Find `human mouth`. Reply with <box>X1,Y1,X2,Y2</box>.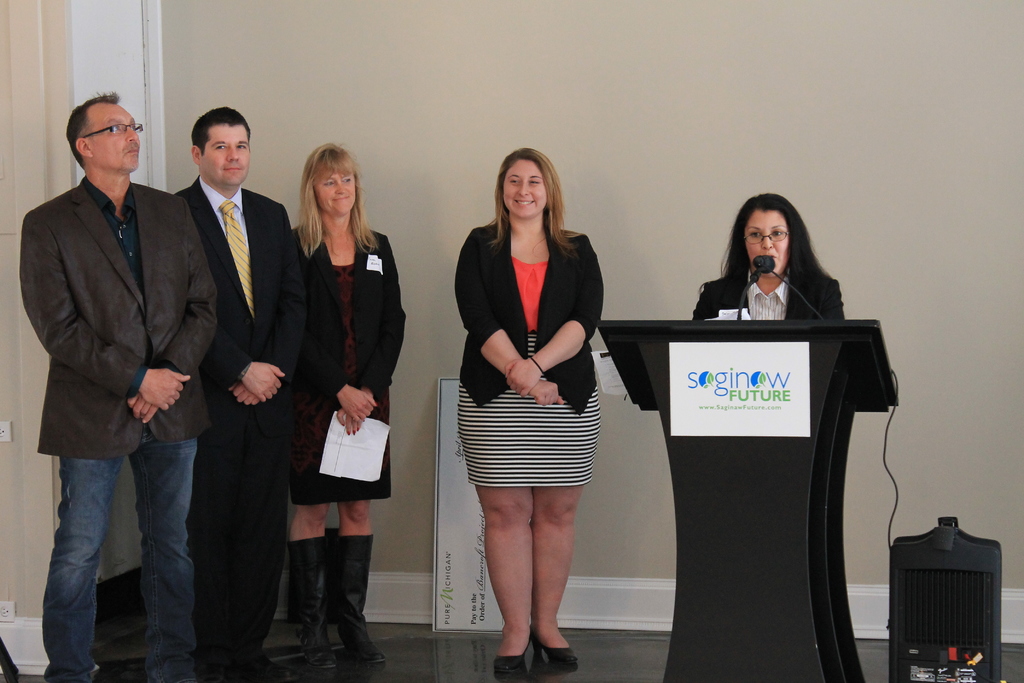
<box>220,162,243,174</box>.
